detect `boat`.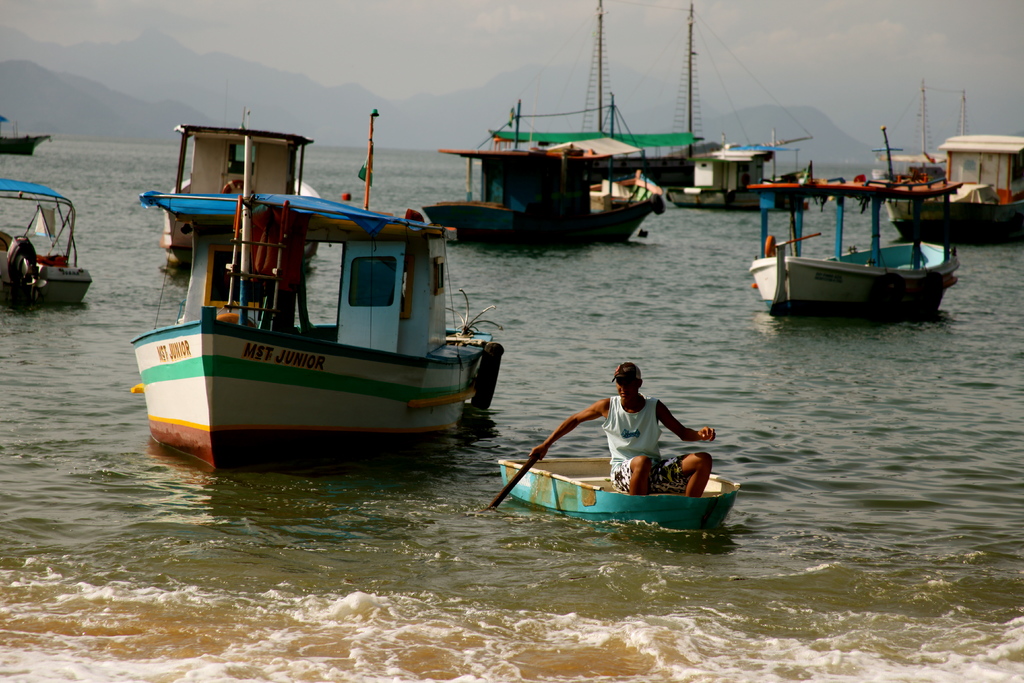
Detected at [x1=420, y1=129, x2=661, y2=253].
